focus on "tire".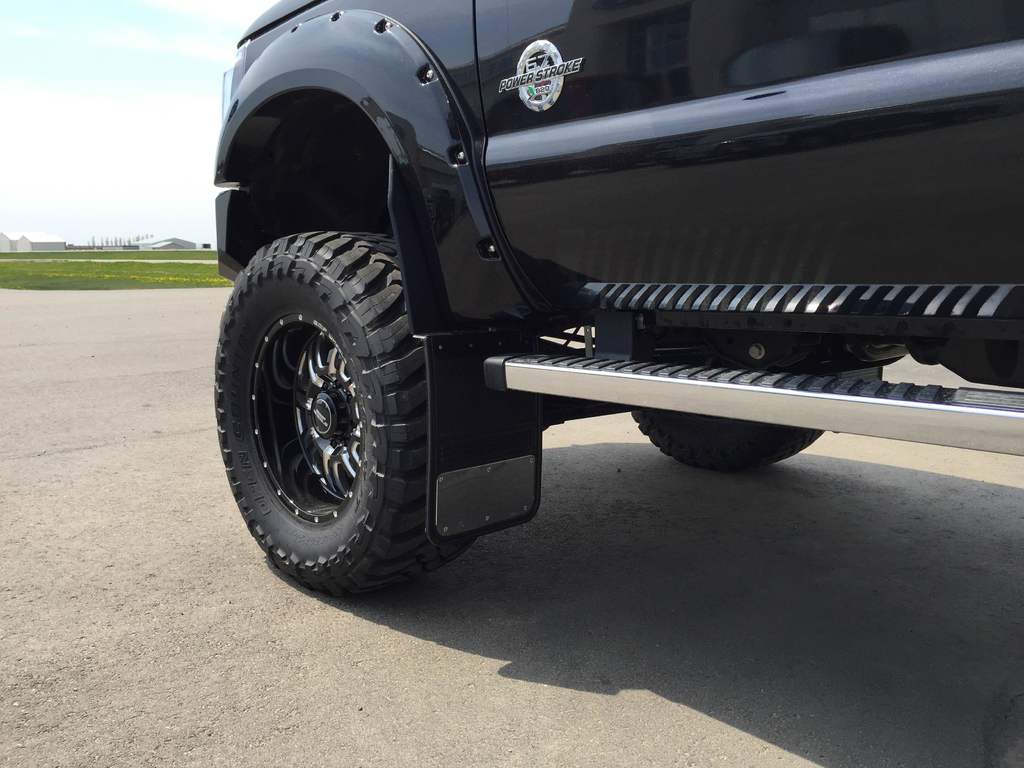
Focused at 211:228:481:595.
